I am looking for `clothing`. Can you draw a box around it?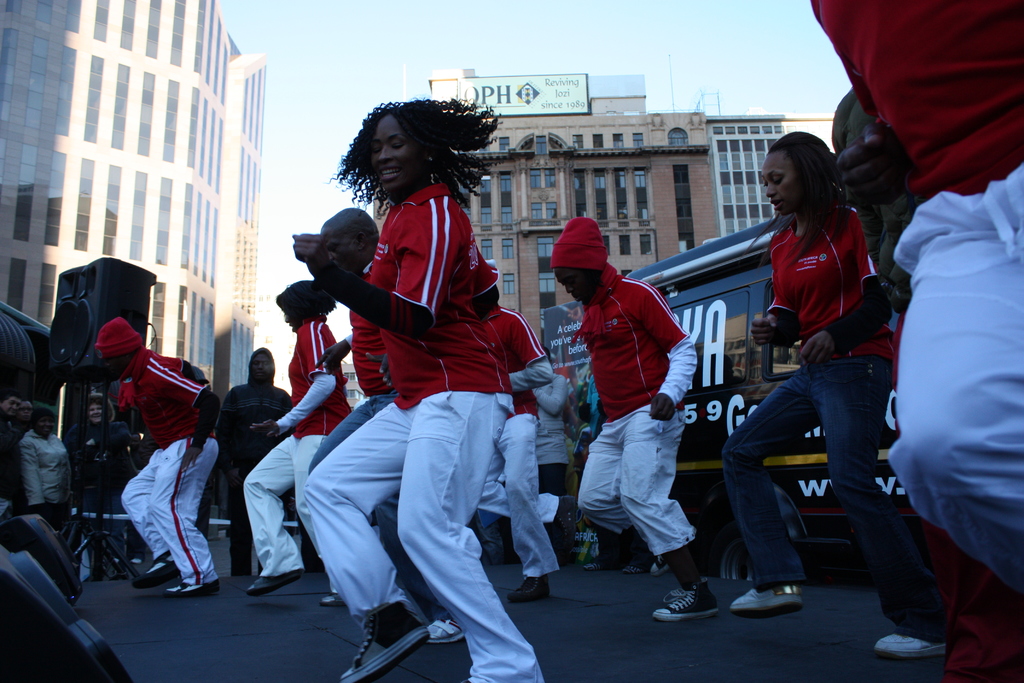
Sure, the bounding box is (833, 88, 908, 295).
